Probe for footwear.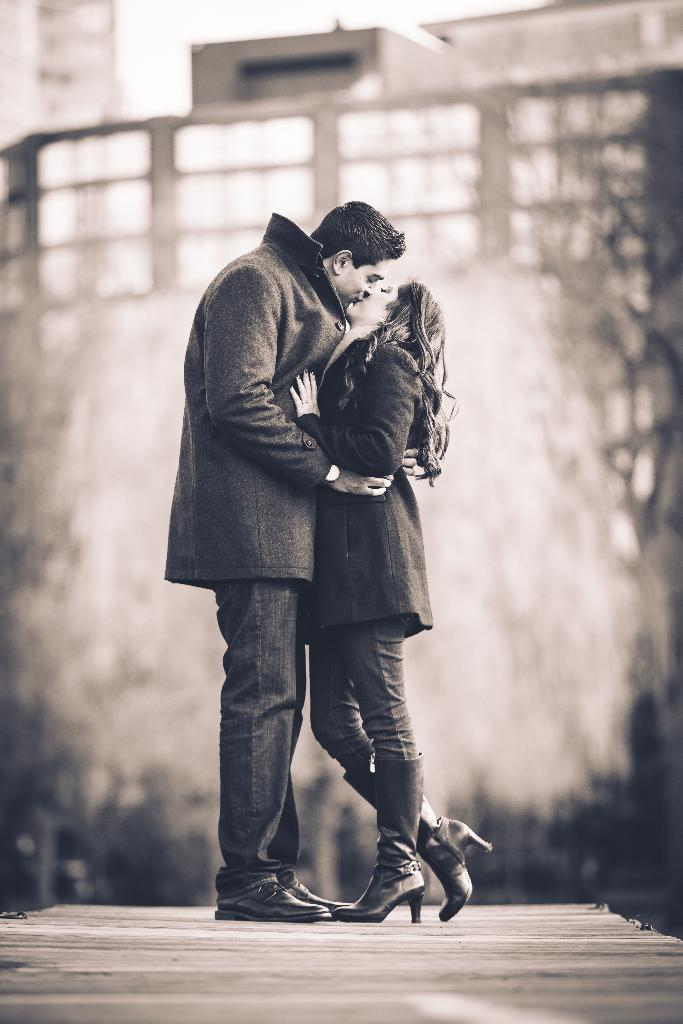
Probe result: left=225, top=862, right=346, bottom=920.
